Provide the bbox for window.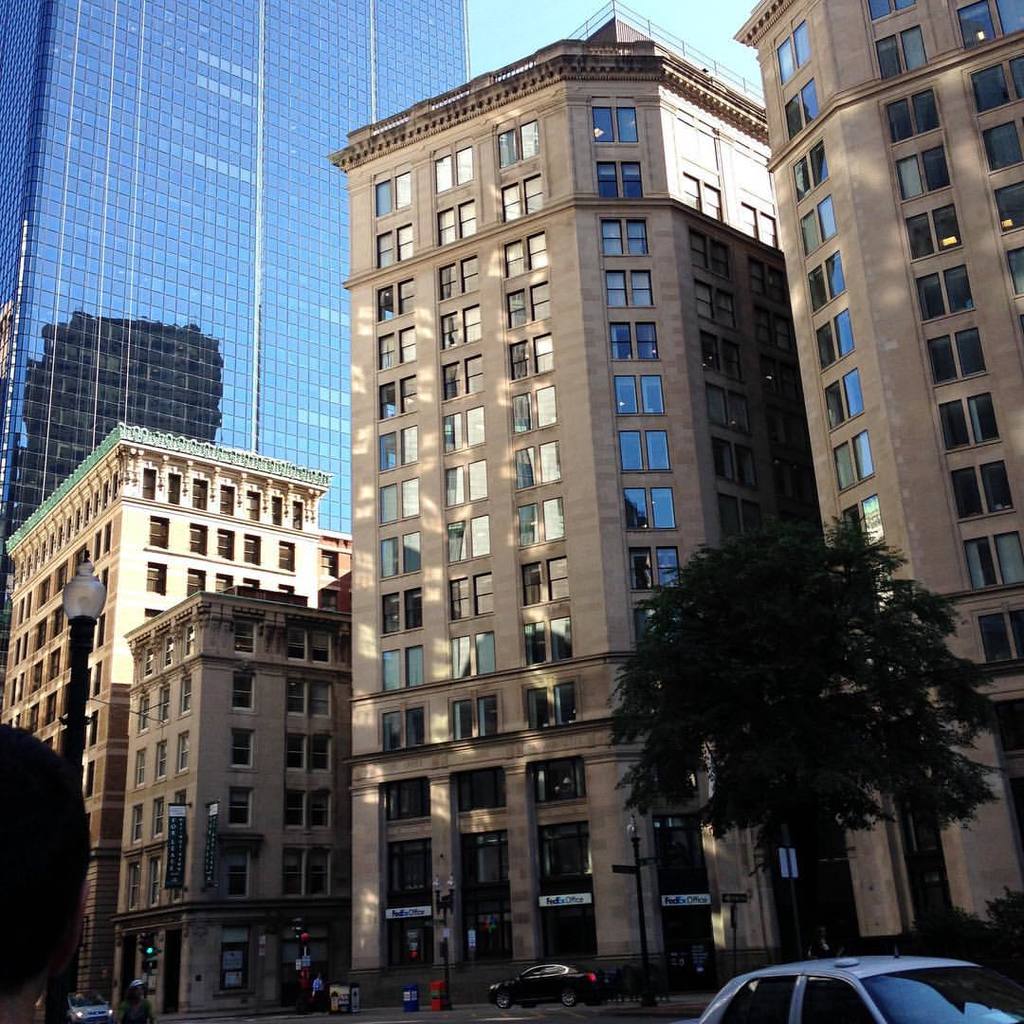
x1=446, y1=627, x2=494, y2=680.
